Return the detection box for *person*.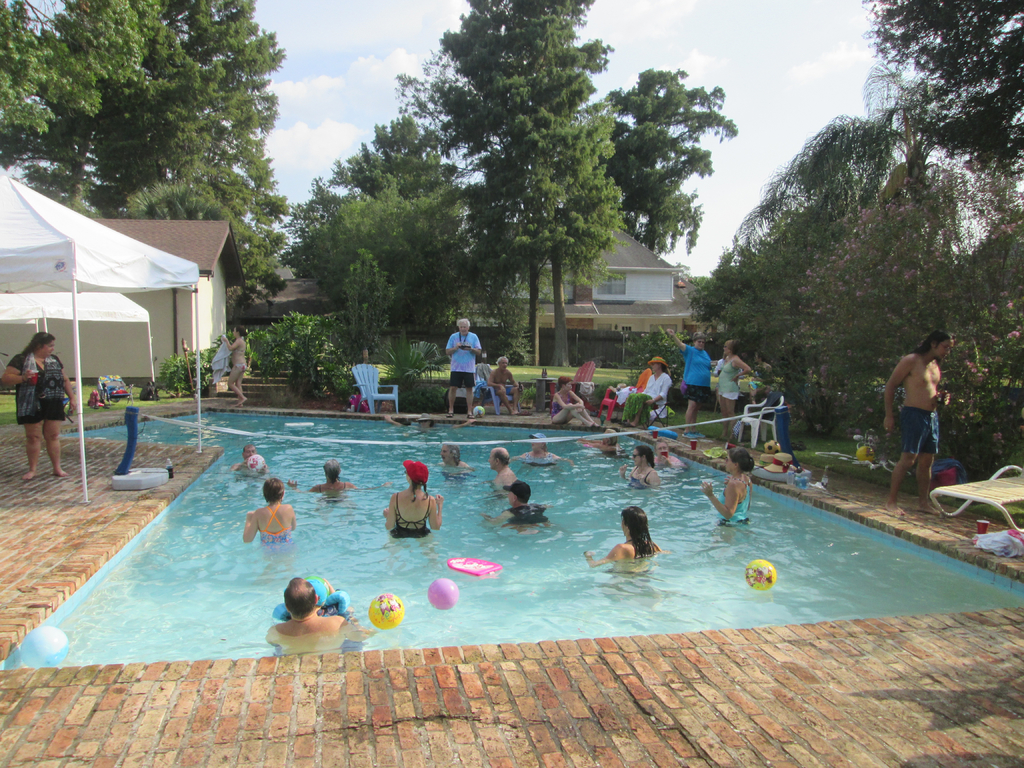
[284, 455, 391, 516].
